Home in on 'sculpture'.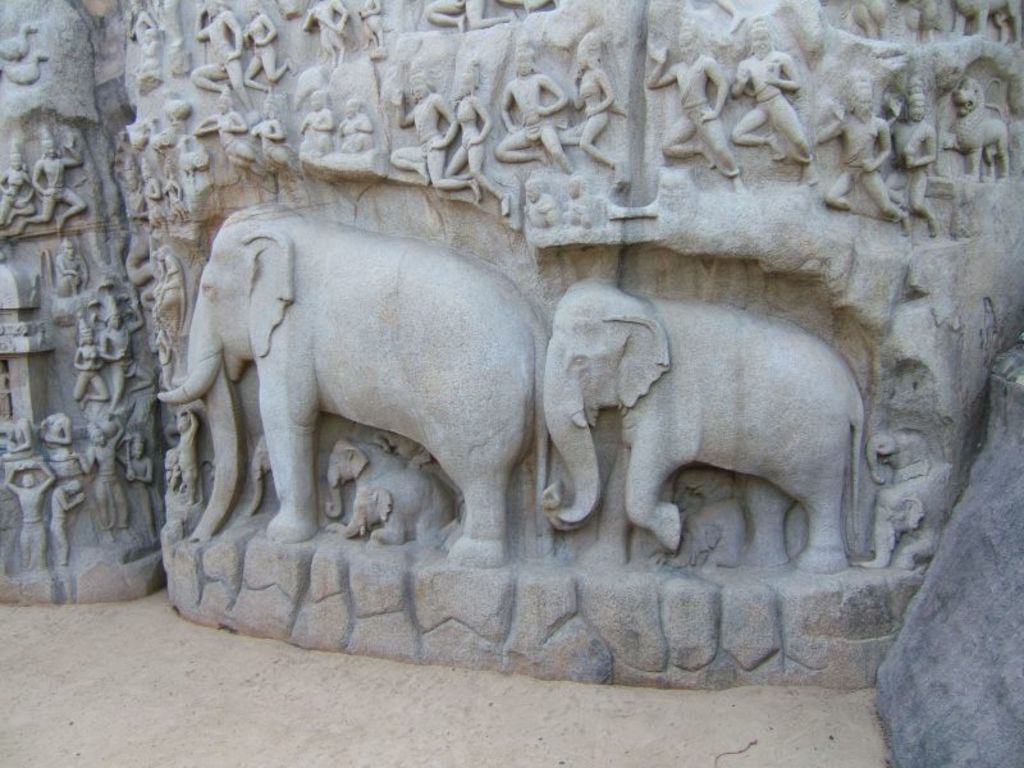
Homed in at (x1=544, y1=282, x2=854, y2=566).
